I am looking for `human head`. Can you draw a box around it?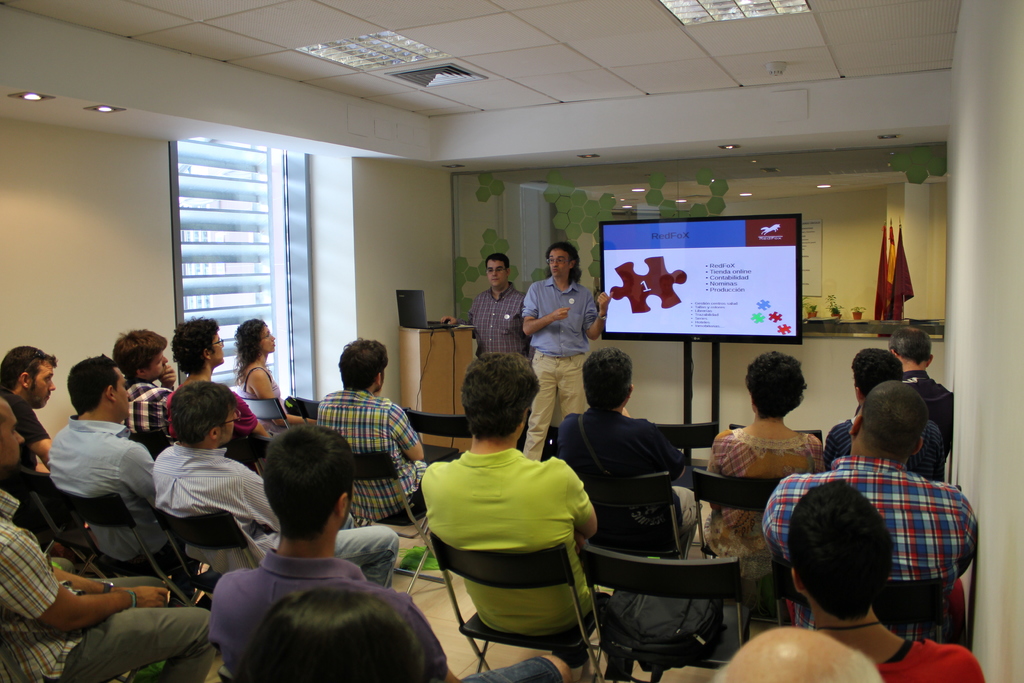
Sure, the bounding box is [0,345,58,409].
